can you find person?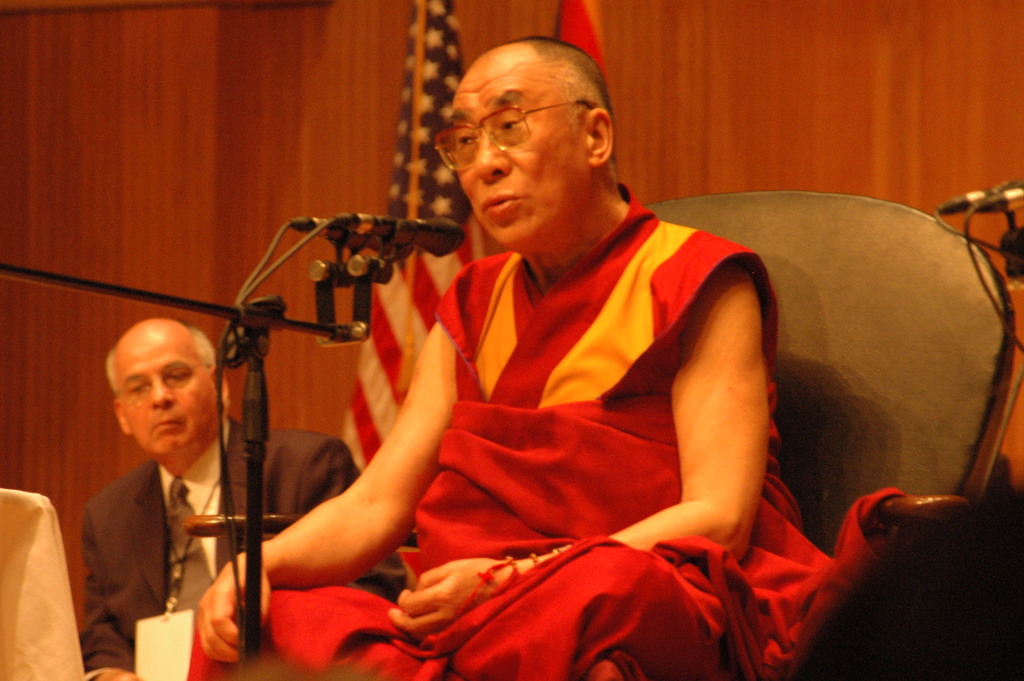
Yes, bounding box: l=260, t=66, r=864, b=664.
